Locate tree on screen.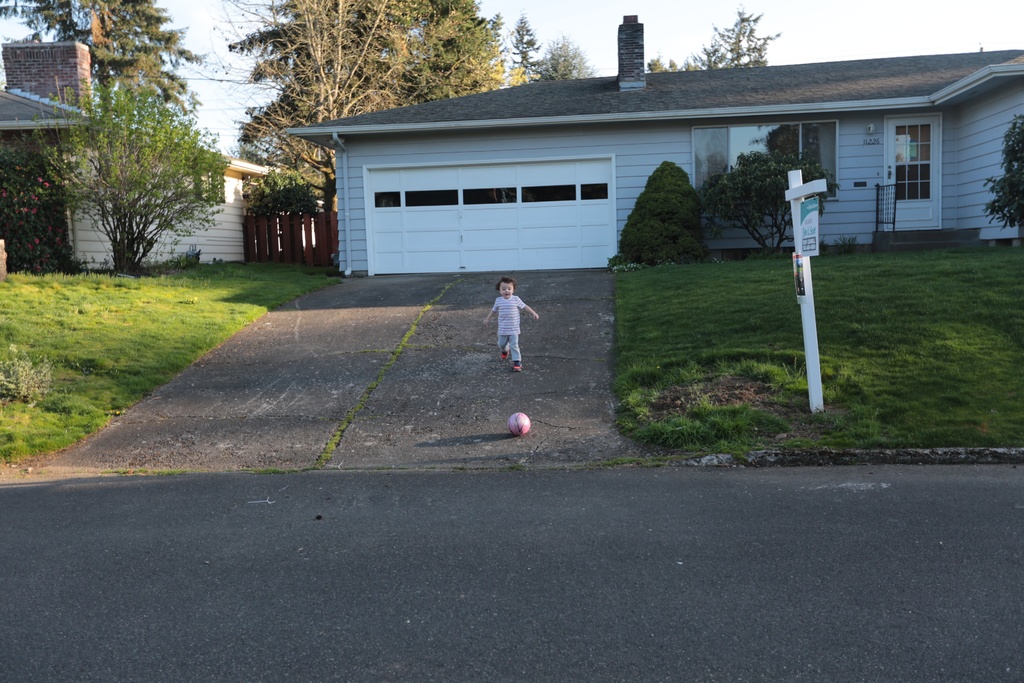
On screen at rect(648, 0, 789, 71).
